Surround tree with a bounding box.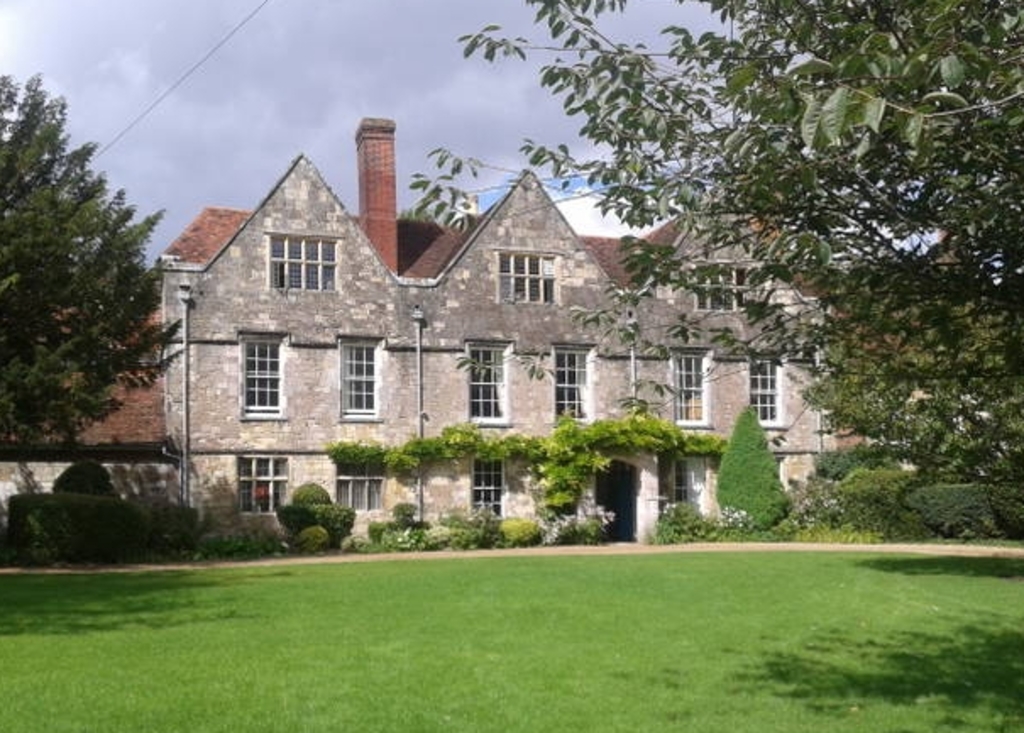
<box>911,459,1022,548</box>.
